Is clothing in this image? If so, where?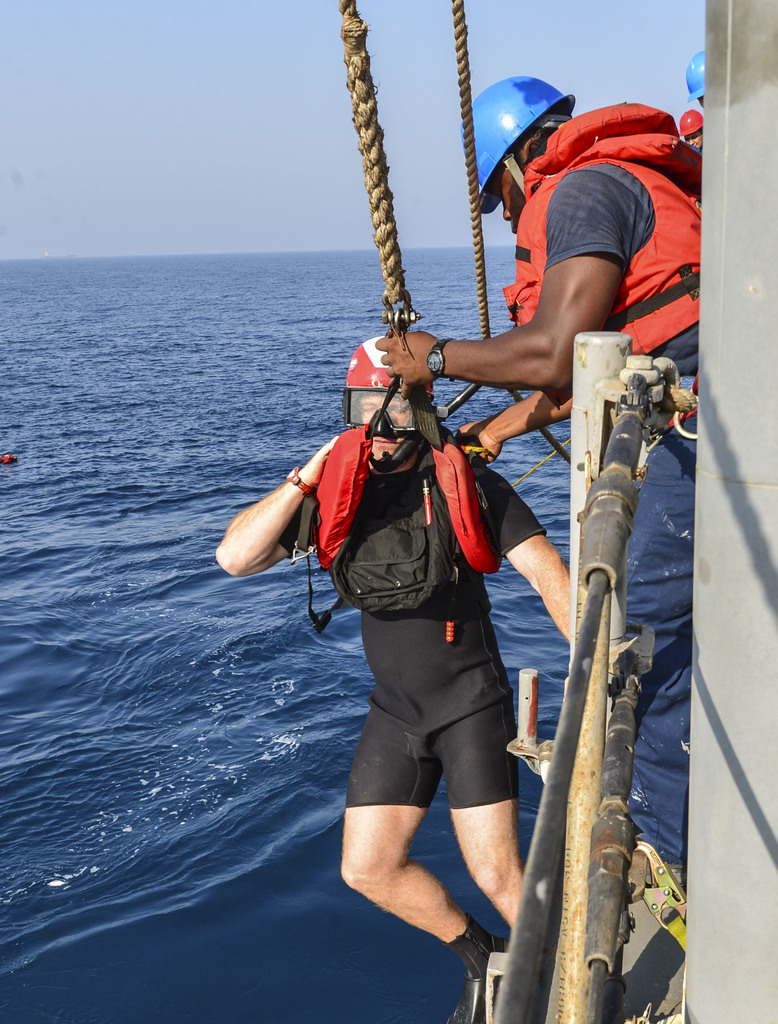
Yes, at [x1=505, y1=99, x2=711, y2=860].
